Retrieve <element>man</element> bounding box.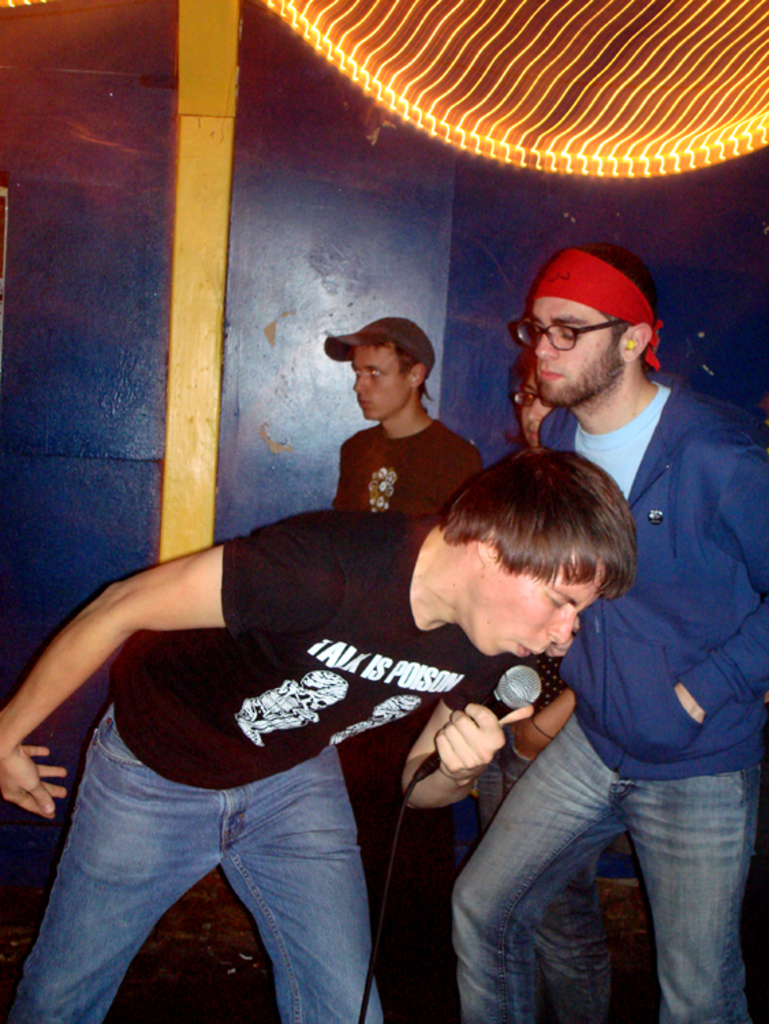
Bounding box: box(309, 309, 486, 509).
